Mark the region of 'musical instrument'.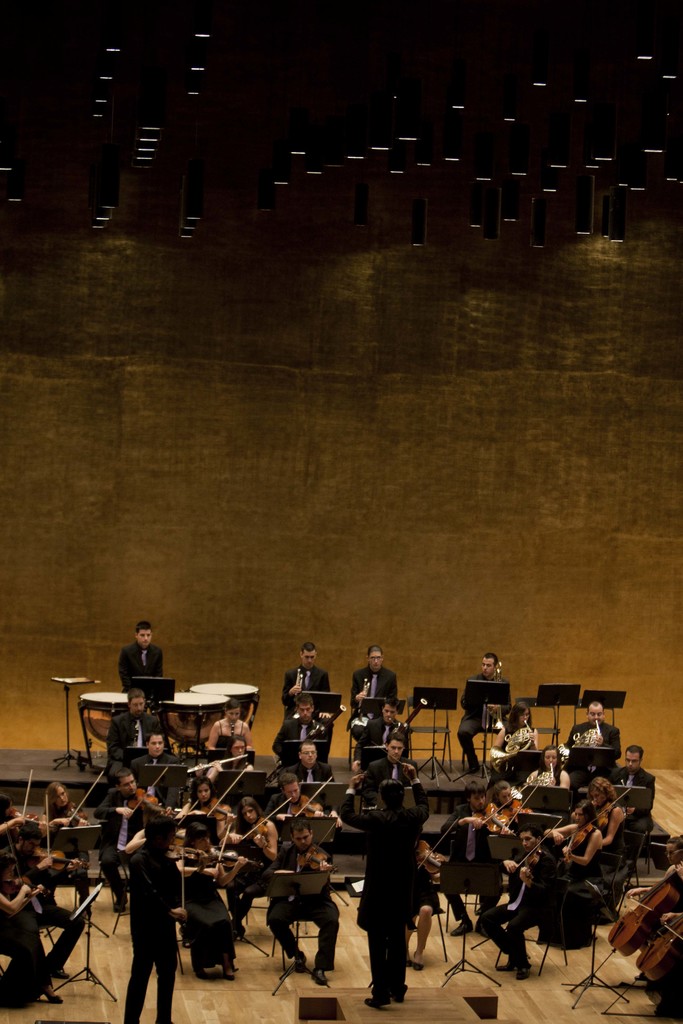
Region: (10,770,51,829).
